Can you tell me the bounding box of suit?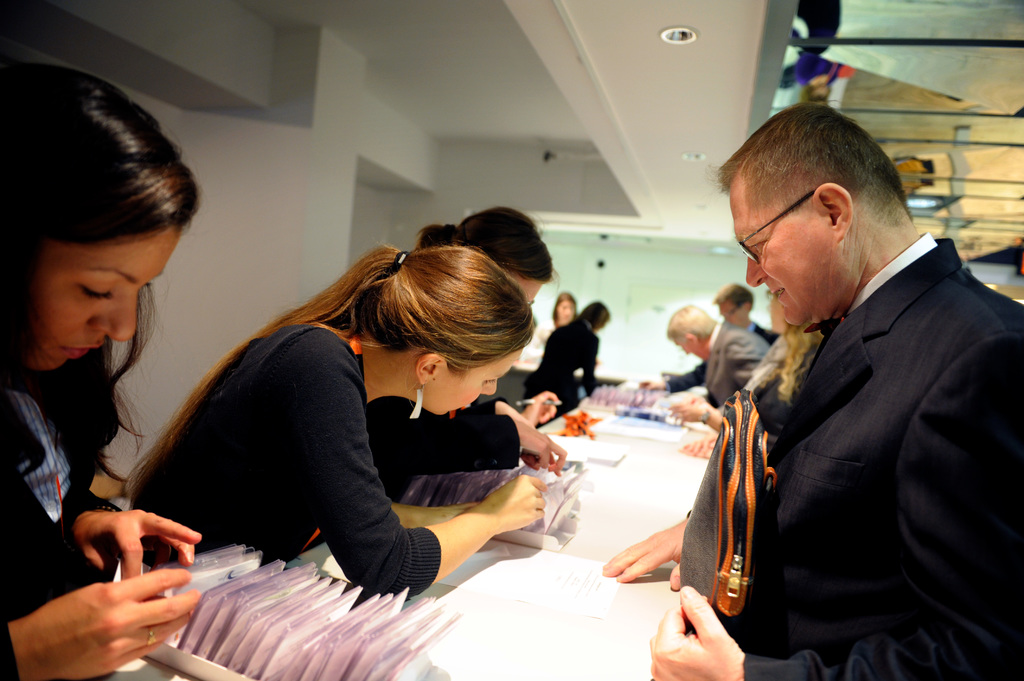
left=703, top=319, right=772, bottom=407.
